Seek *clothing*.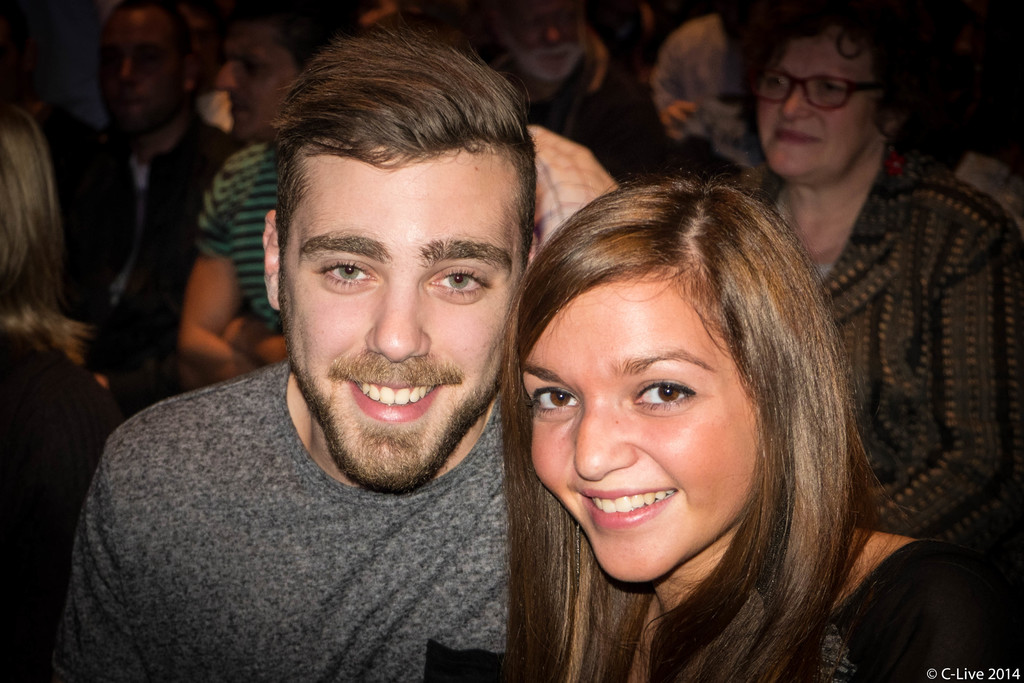
46,360,511,682.
